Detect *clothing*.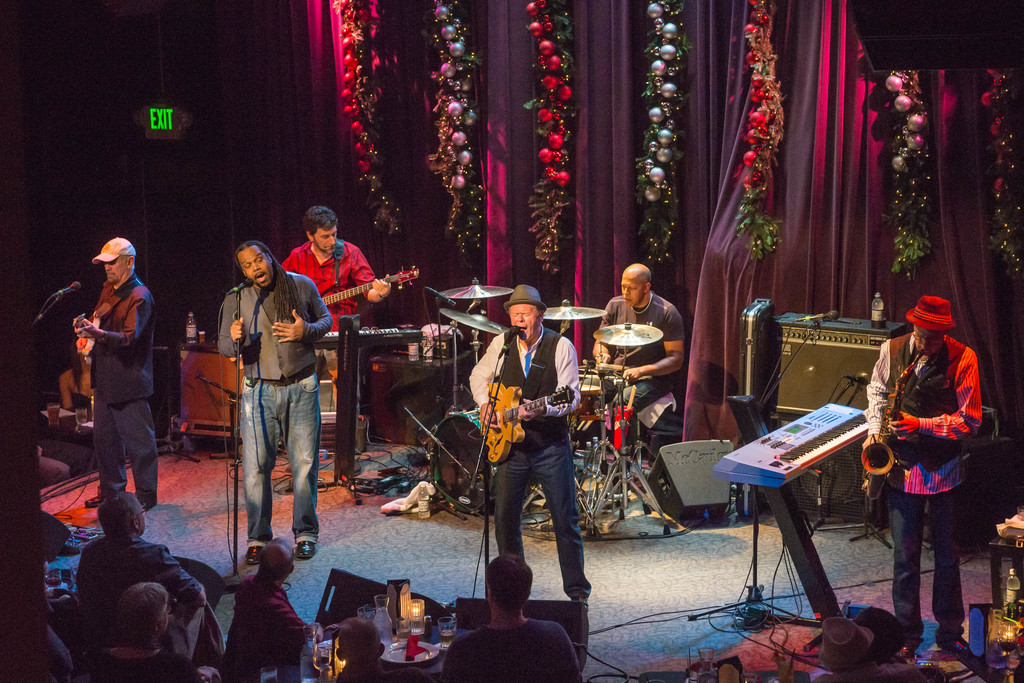
Detected at <region>71, 392, 90, 406</region>.
